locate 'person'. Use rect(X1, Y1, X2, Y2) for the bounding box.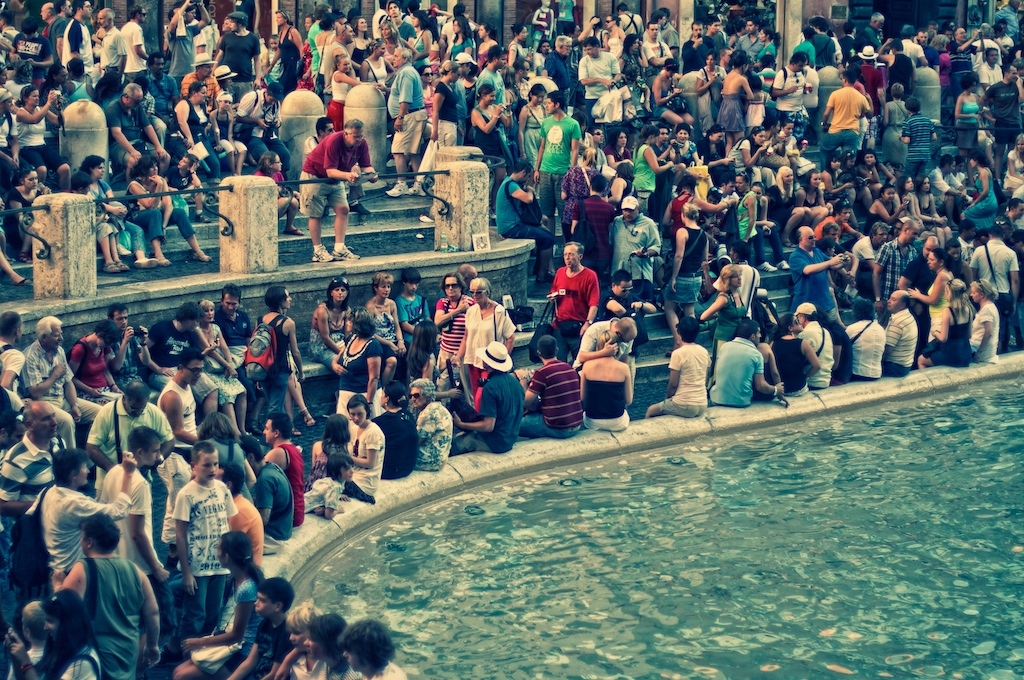
rect(903, 95, 938, 162).
